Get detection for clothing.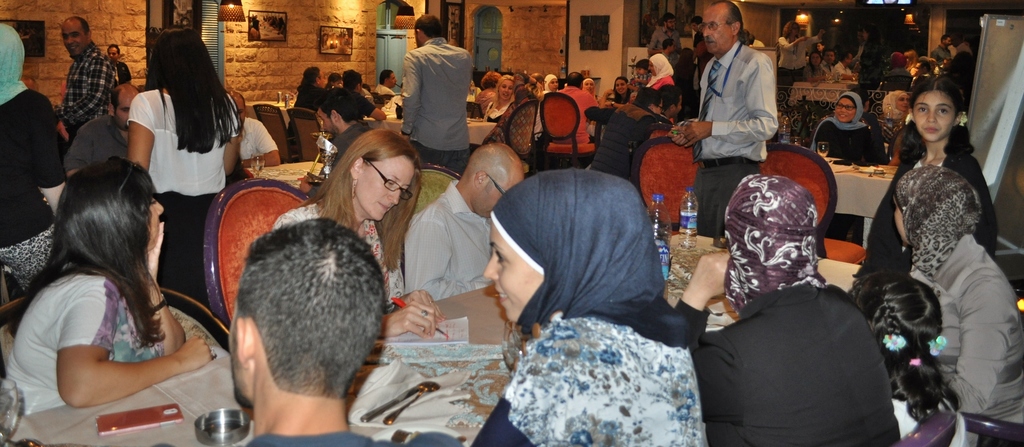
Detection: {"left": 2, "top": 89, "right": 76, "bottom": 275}.
